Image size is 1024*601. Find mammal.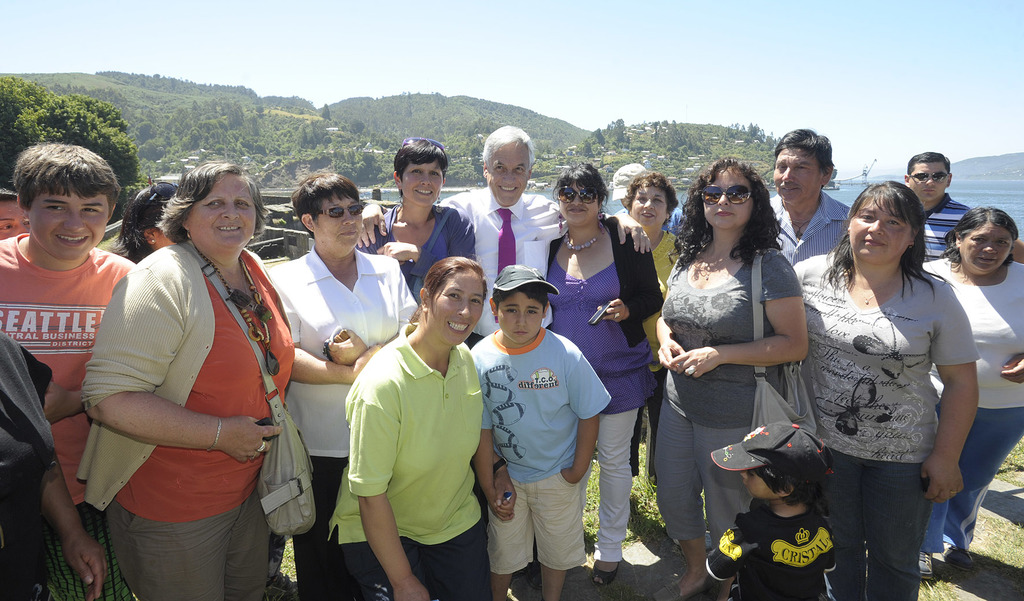
<bbox>922, 205, 1023, 579</bbox>.
